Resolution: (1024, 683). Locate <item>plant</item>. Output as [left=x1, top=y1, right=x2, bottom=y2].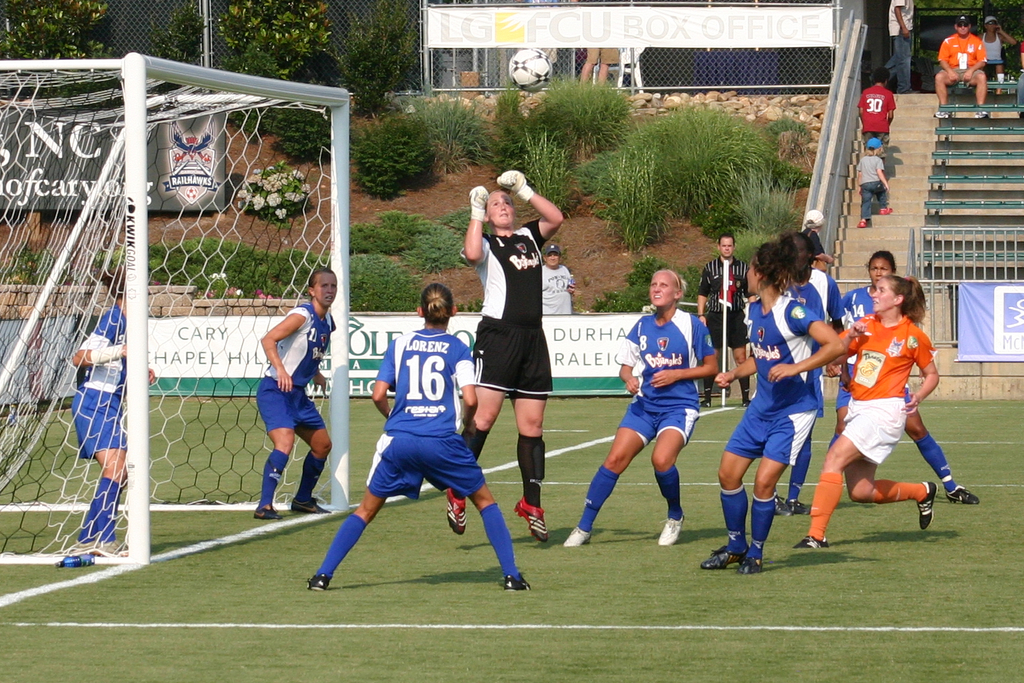
[left=525, top=71, right=634, bottom=150].
